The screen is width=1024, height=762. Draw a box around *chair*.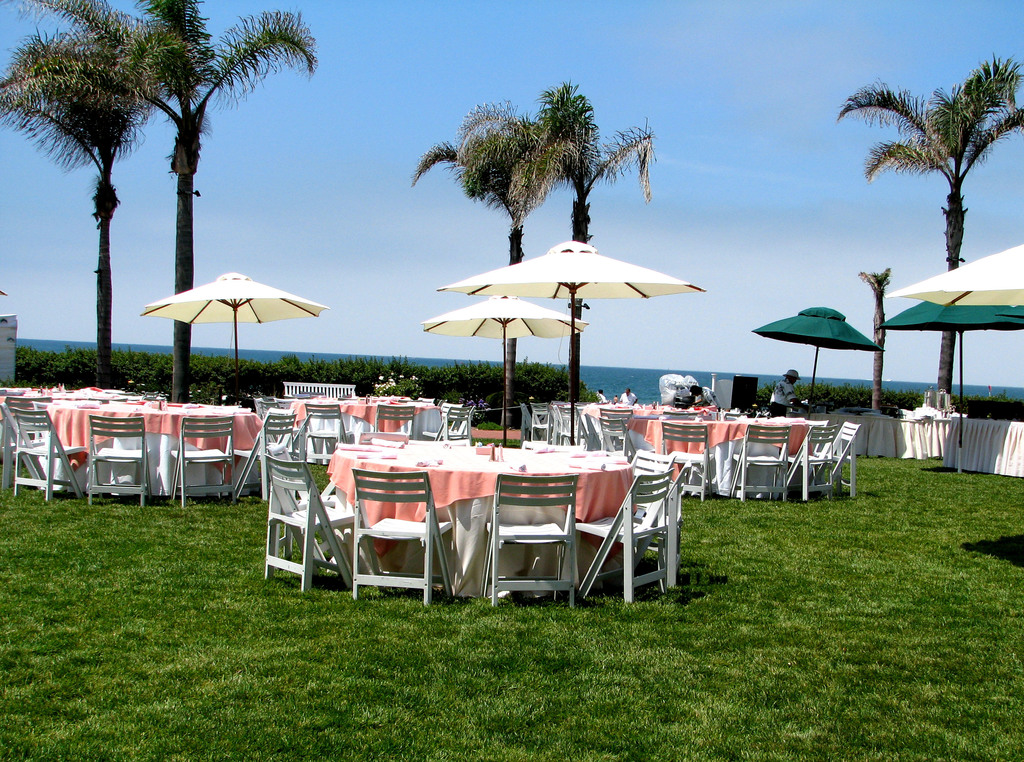
Rect(353, 436, 410, 442).
